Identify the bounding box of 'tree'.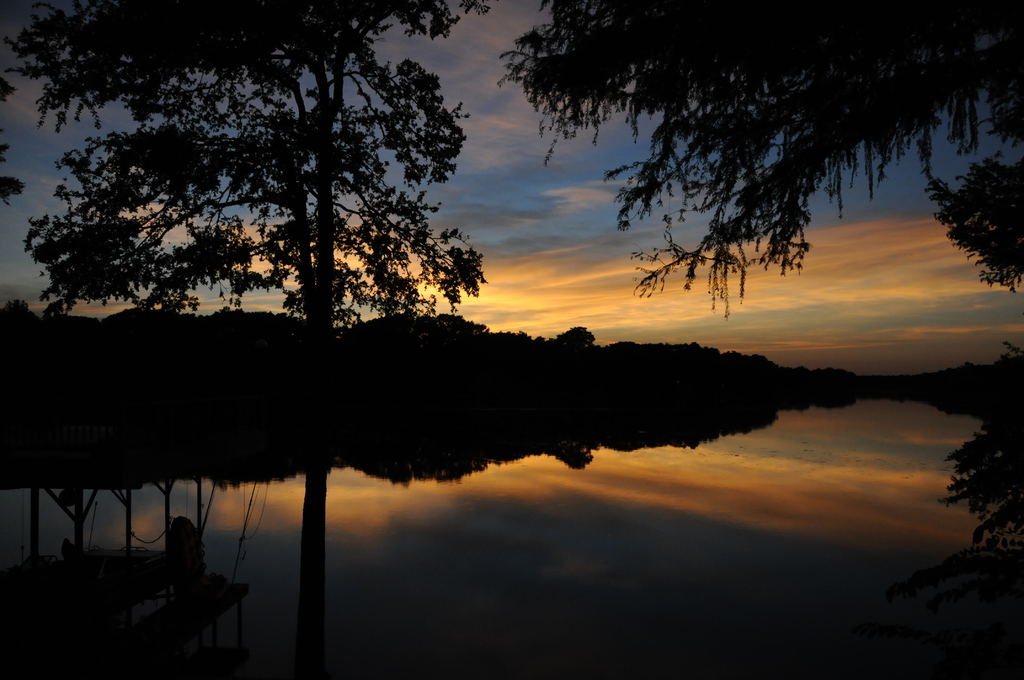
bbox(952, 324, 1023, 542).
